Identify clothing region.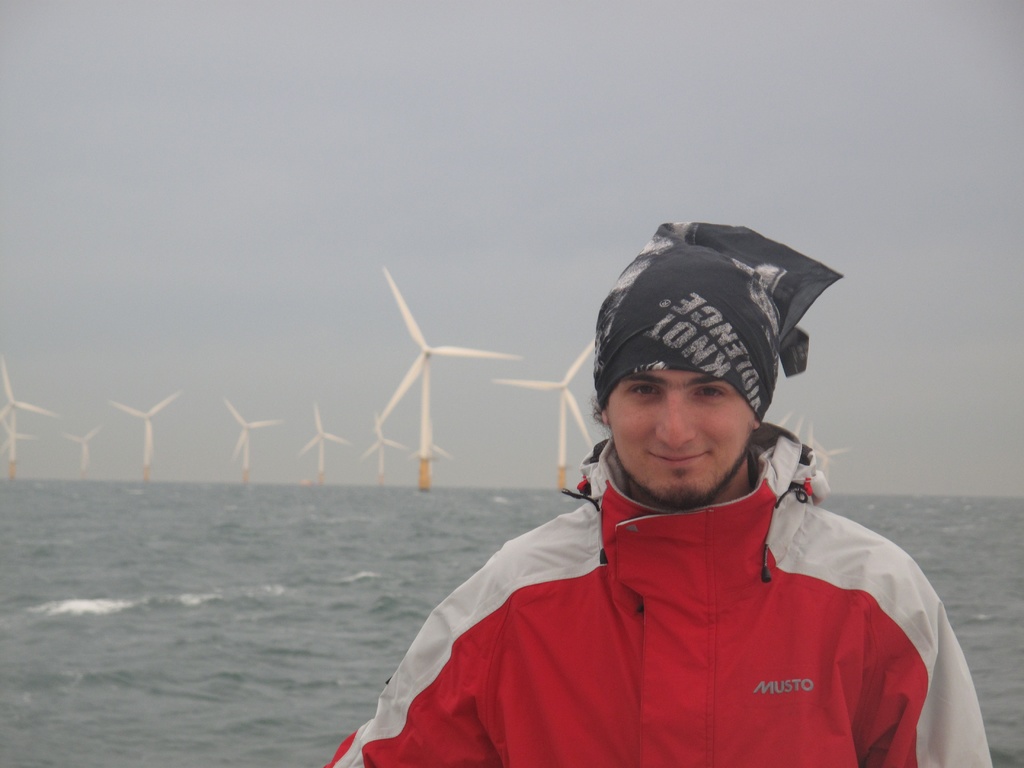
Region: locate(333, 415, 988, 767).
